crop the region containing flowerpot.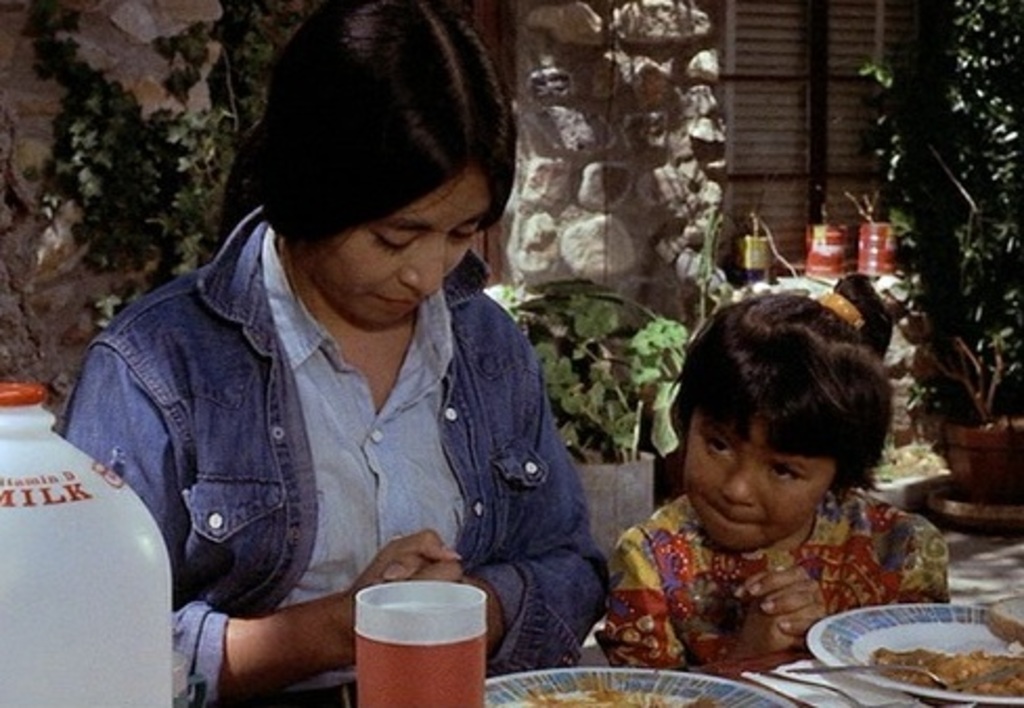
Crop region: l=867, t=463, r=949, b=524.
